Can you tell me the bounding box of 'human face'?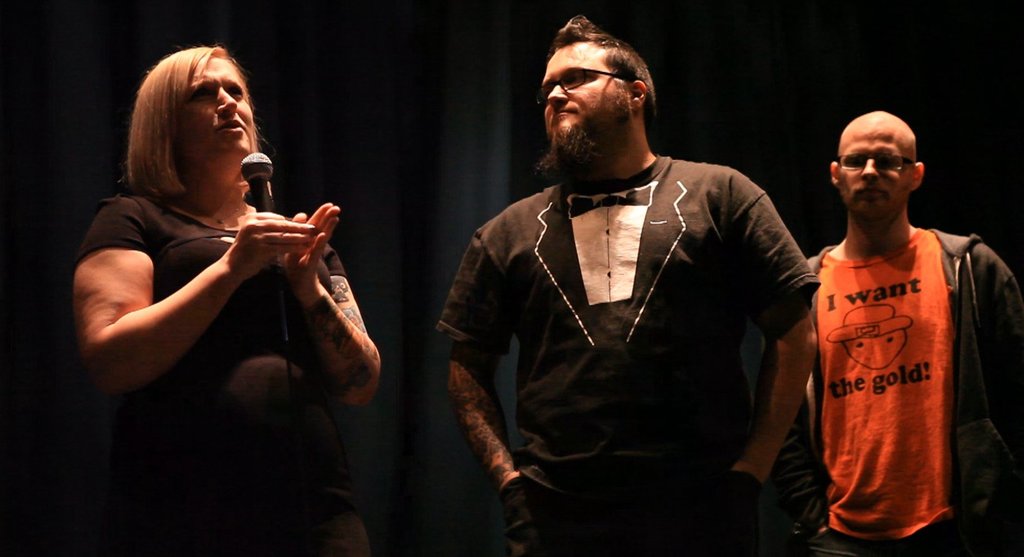
(545,47,632,145).
